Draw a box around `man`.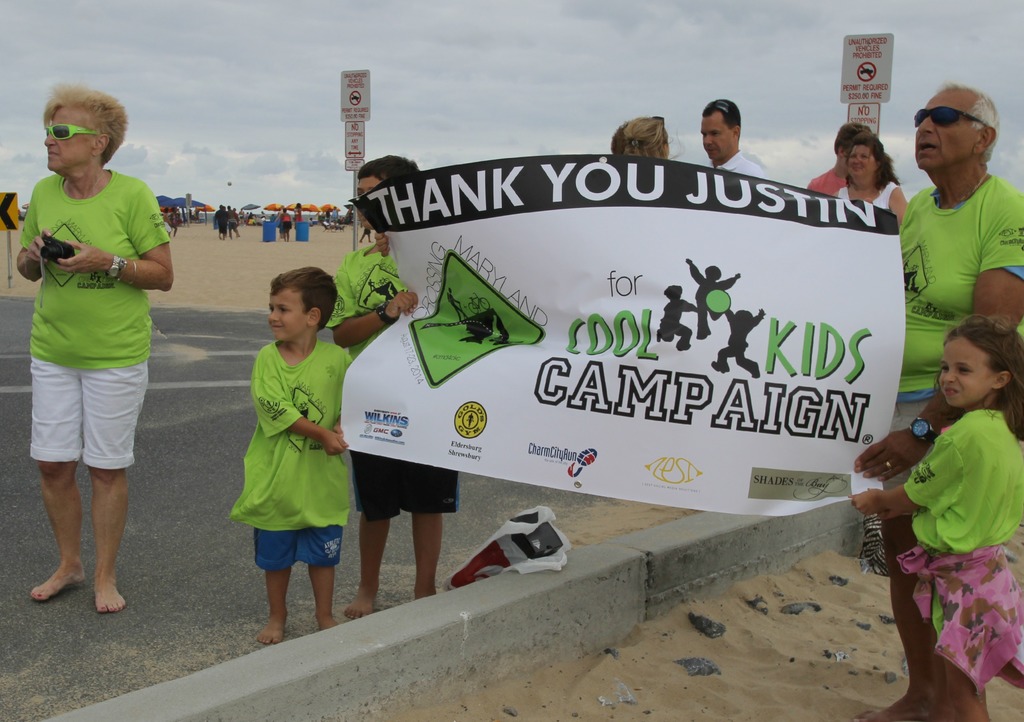
{"x1": 844, "y1": 81, "x2": 1023, "y2": 721}.
